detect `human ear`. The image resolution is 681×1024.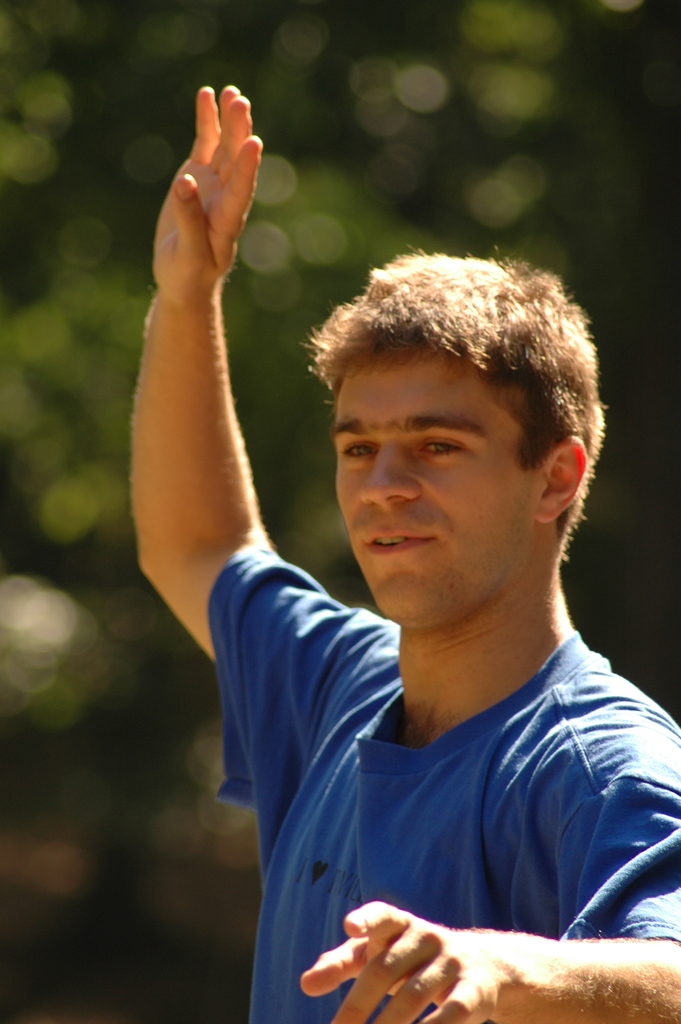
detection(532, 436, 589, 524).
